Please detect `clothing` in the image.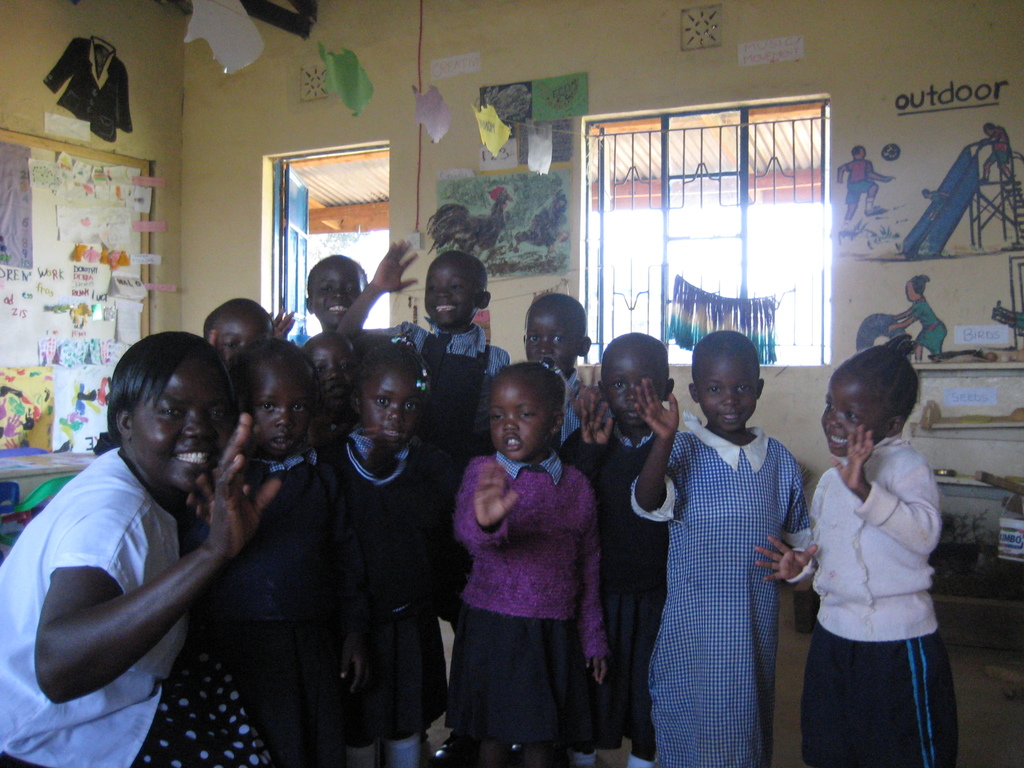
select_region(565, 417, 680, 750).
